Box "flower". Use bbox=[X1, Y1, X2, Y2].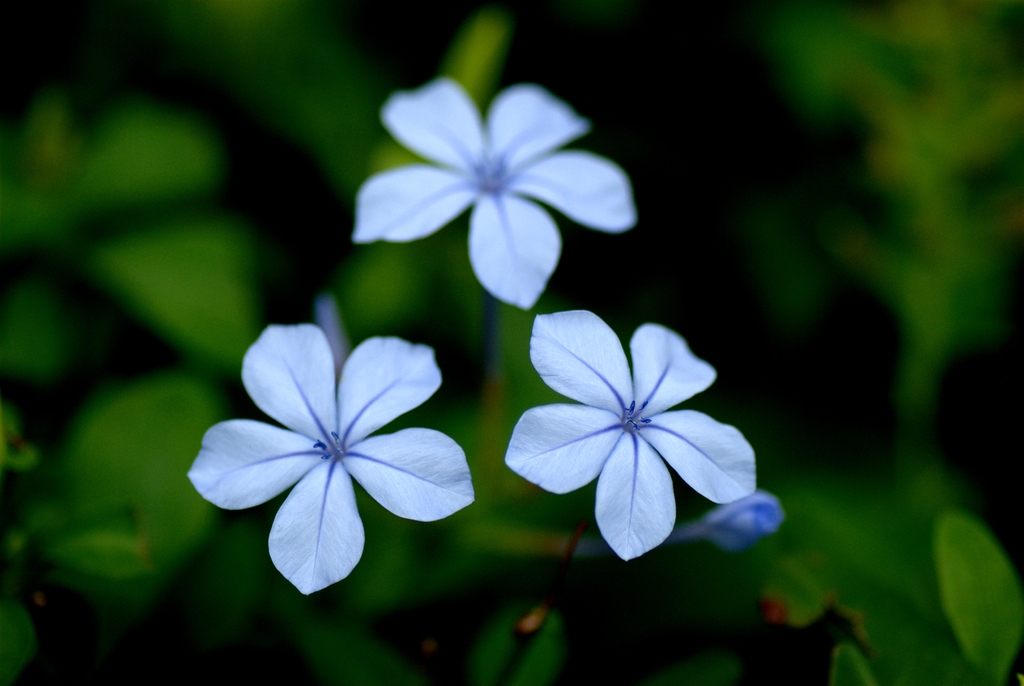
bbox=[504, 301, 760, 563].
